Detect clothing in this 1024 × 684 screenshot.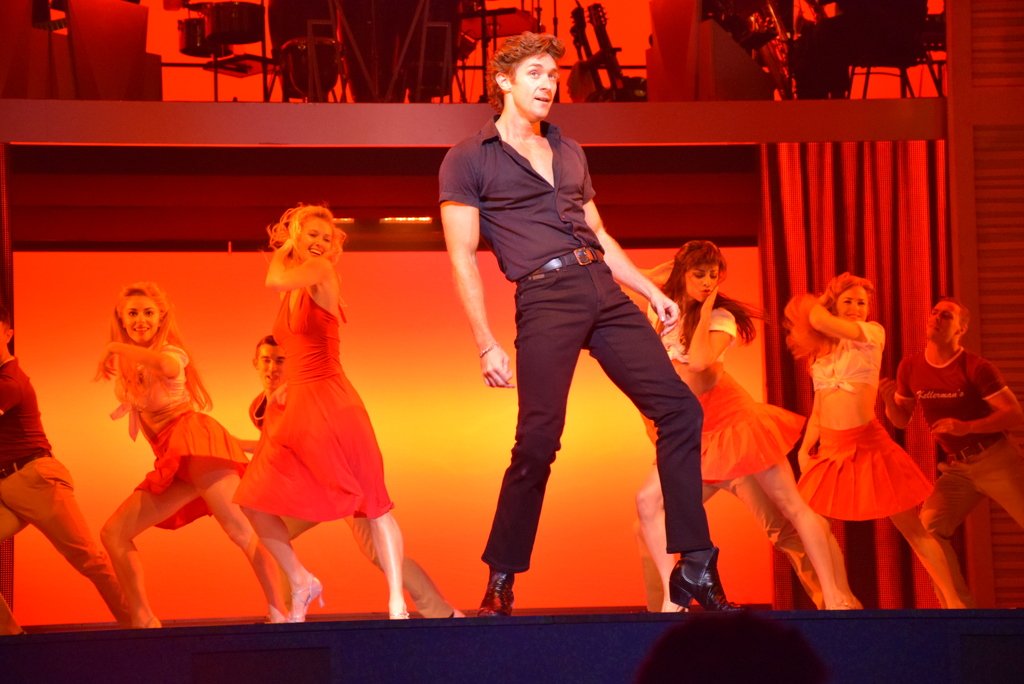
Detection: 892:349:1023:541.
